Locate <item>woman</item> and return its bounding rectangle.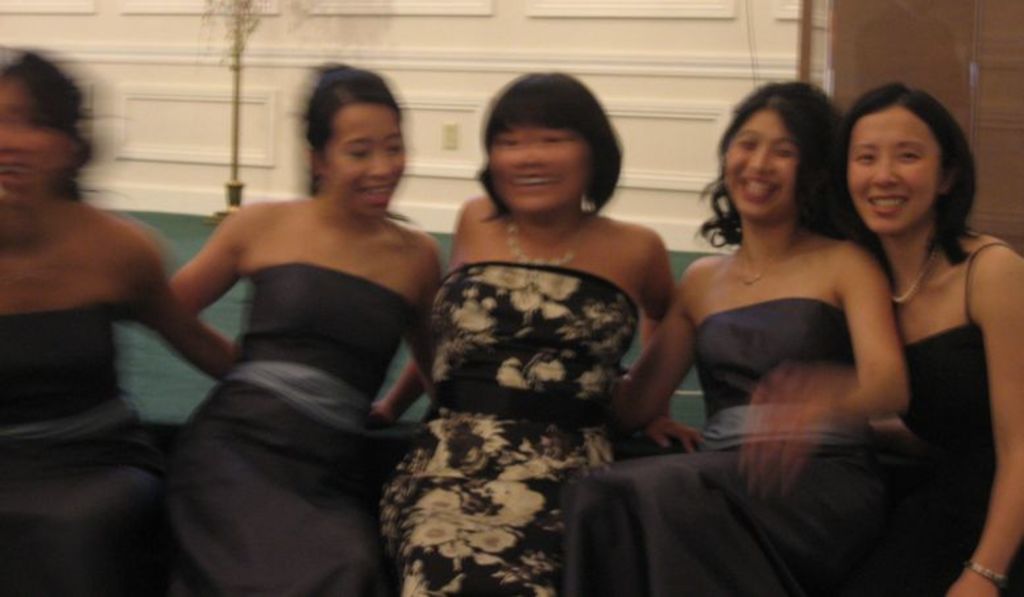
[589, 78, 912, 596].
